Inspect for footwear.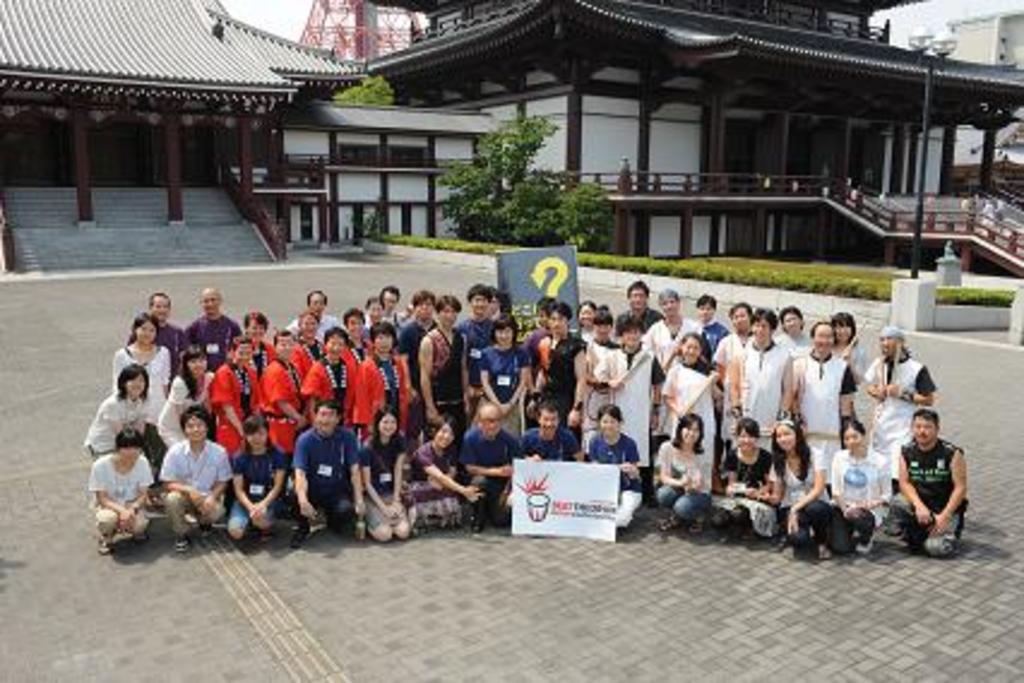
Inspection: rect(748, 522, 762, 541).
